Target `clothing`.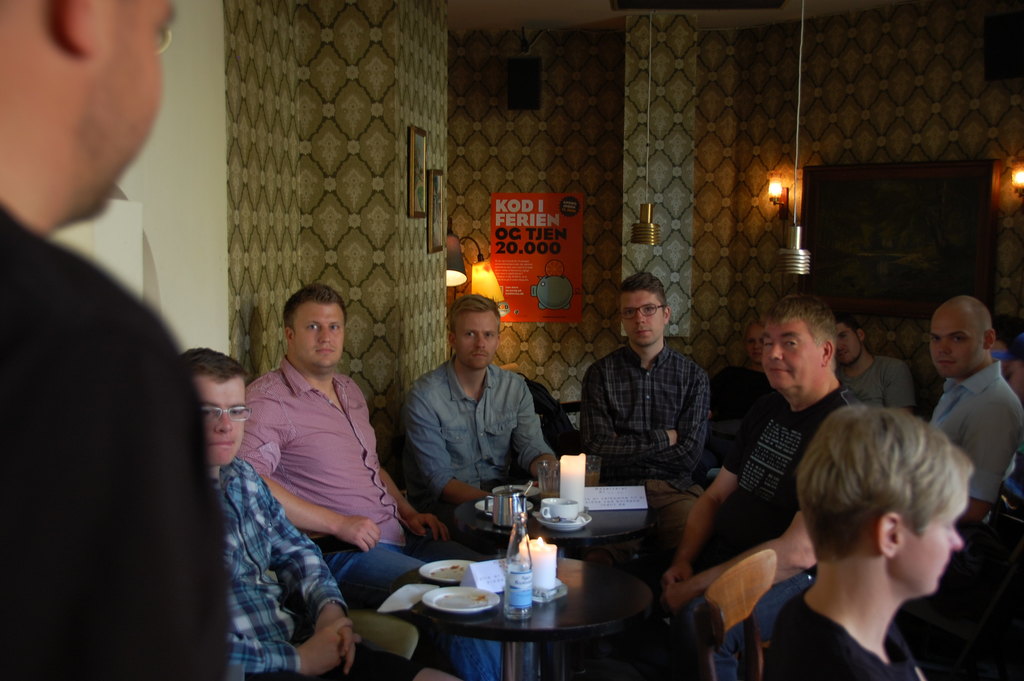
Target region: pyautogui.locateOnScreen(716, 386, 854, 559).
